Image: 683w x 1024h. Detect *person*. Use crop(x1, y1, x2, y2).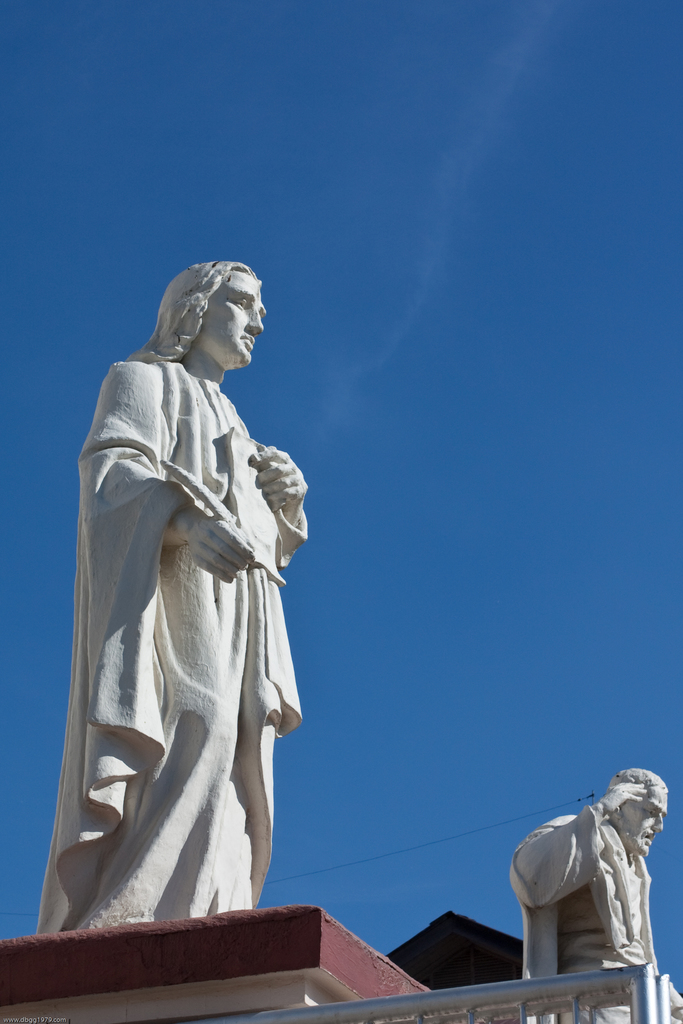
crop(507, 767, 682, 1023).
